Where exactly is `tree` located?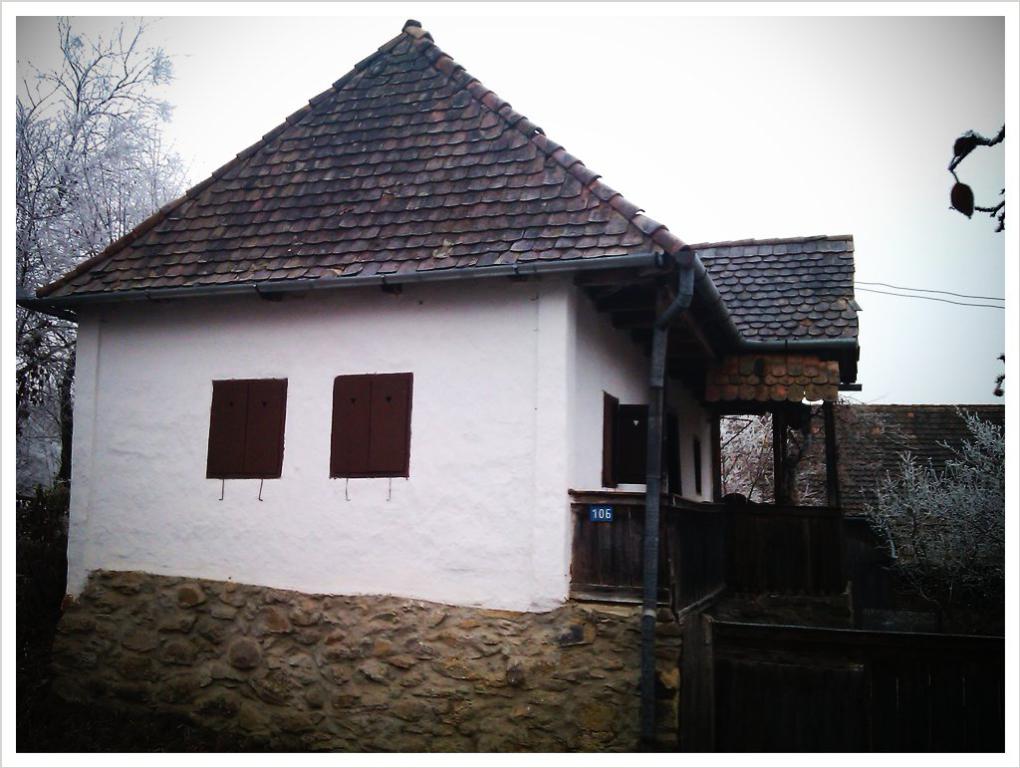
Its bounding box is box(945, 123, 1005, 394).
